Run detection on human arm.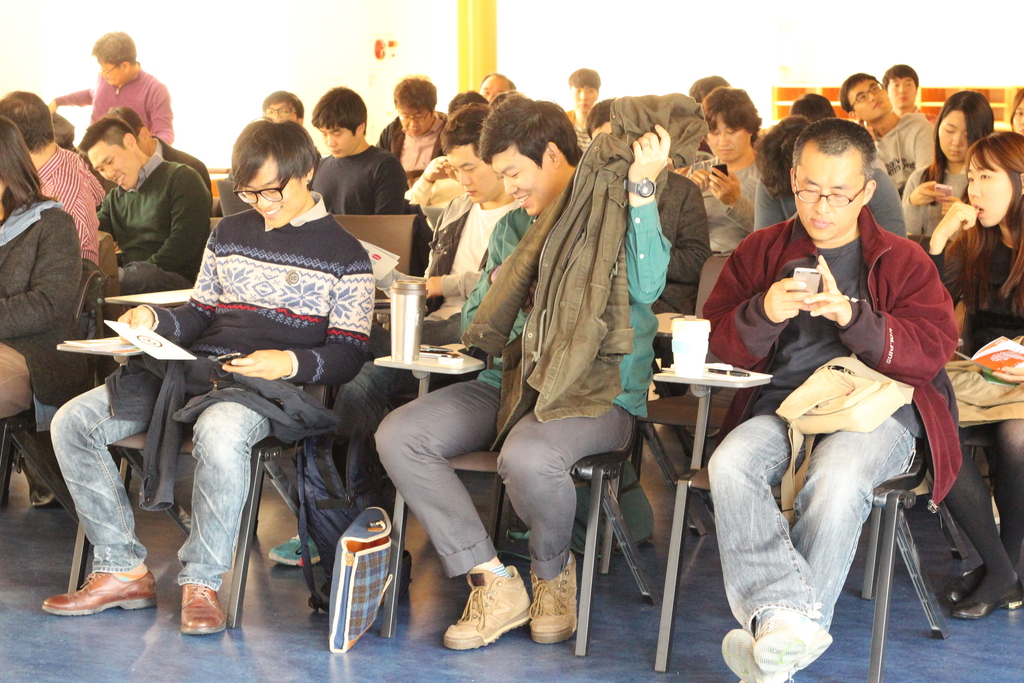
Result: (x1=45, y1=89, x2=95, y2=115).
